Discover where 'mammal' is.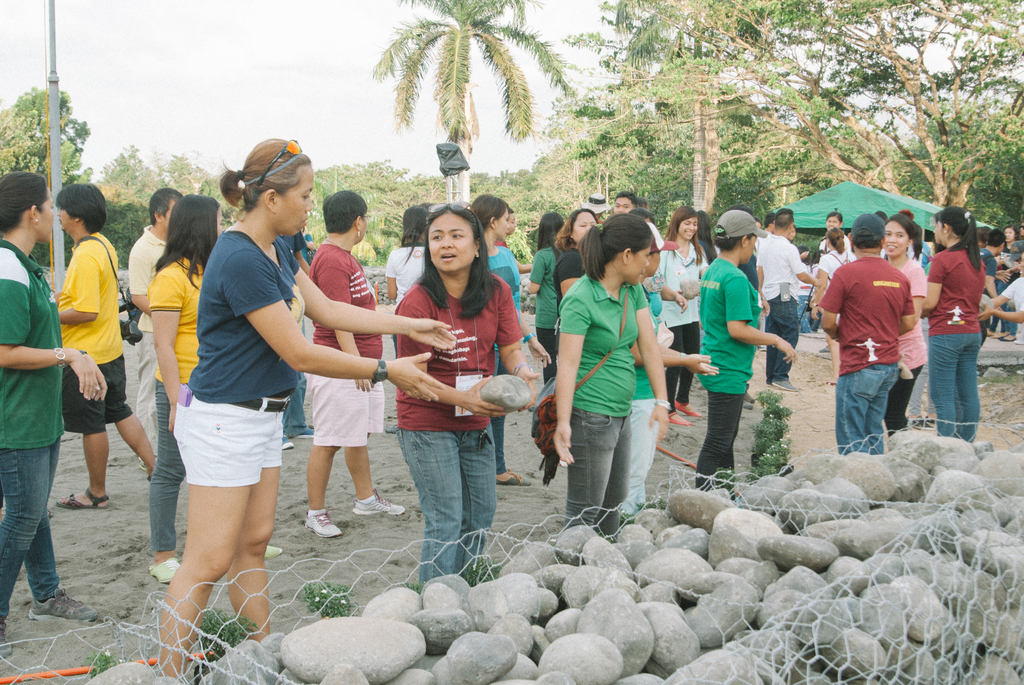
Discovered at 0 170 101 662.
